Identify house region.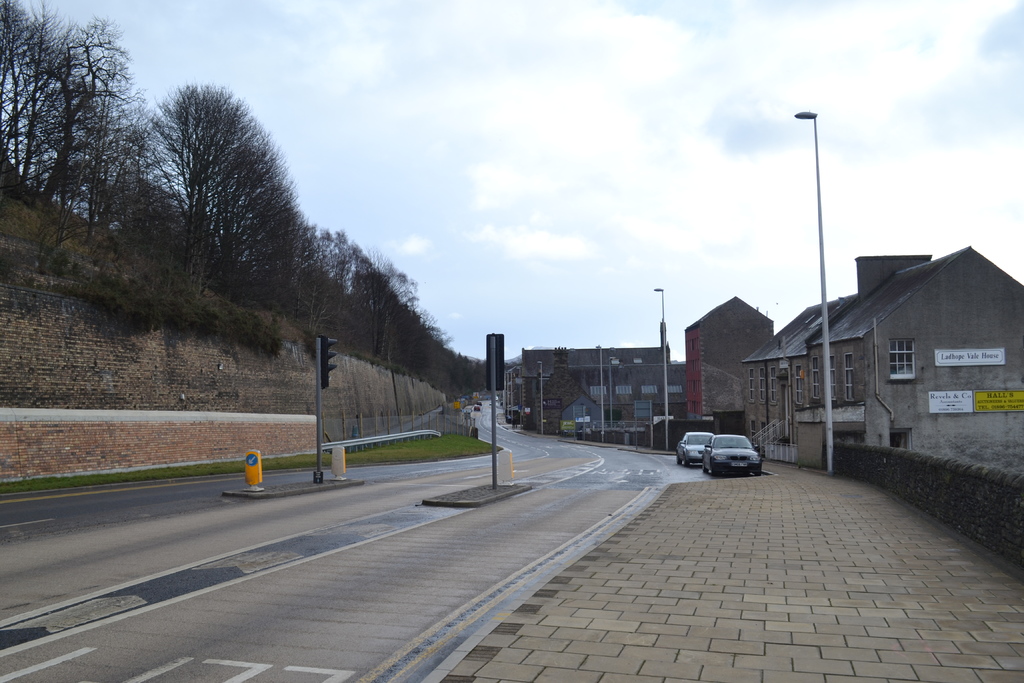
Region: {"left": 519, "top": 347, "right": 671, "bottom": 425}.
